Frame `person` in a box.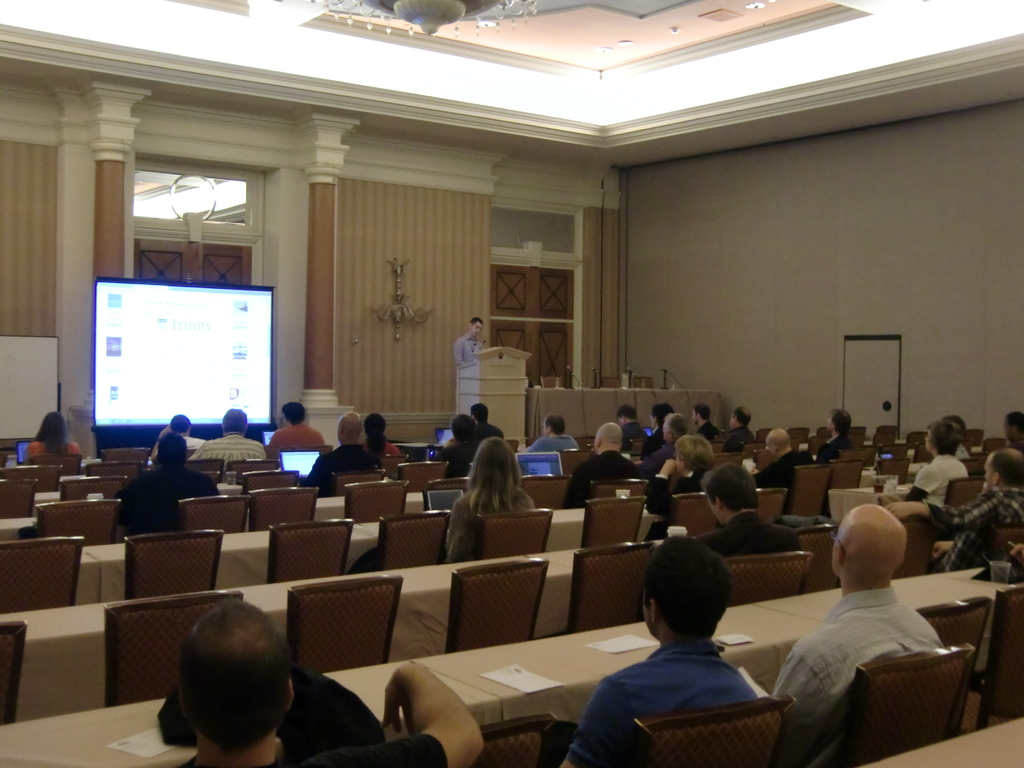
bbox(452, 316, 495, 361).
